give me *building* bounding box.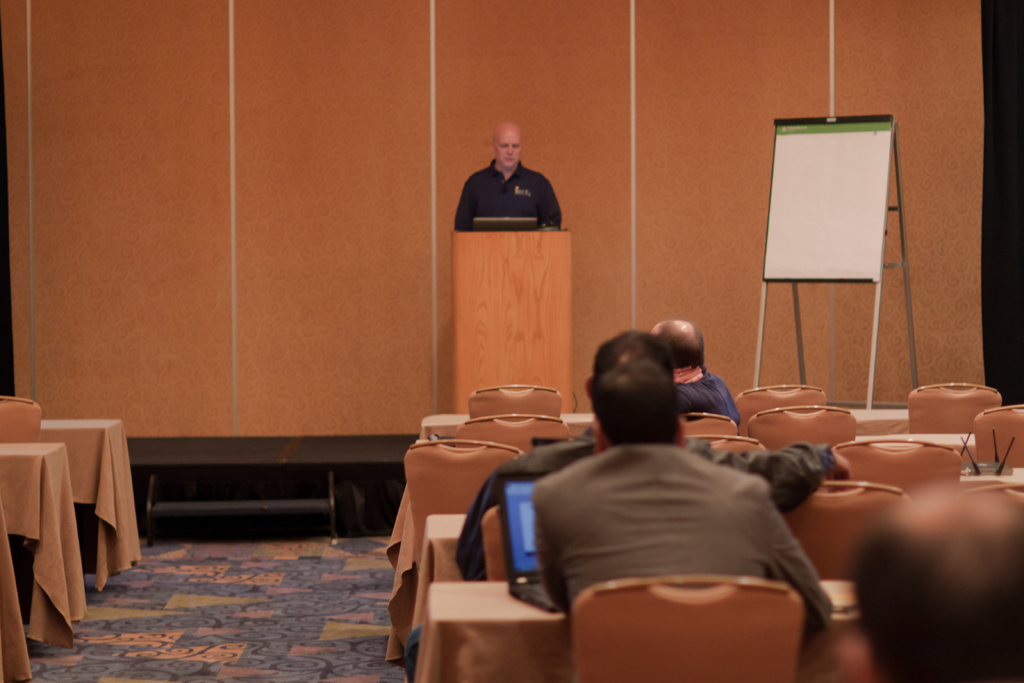
<region>0, 1, 1018, 682</region>.
